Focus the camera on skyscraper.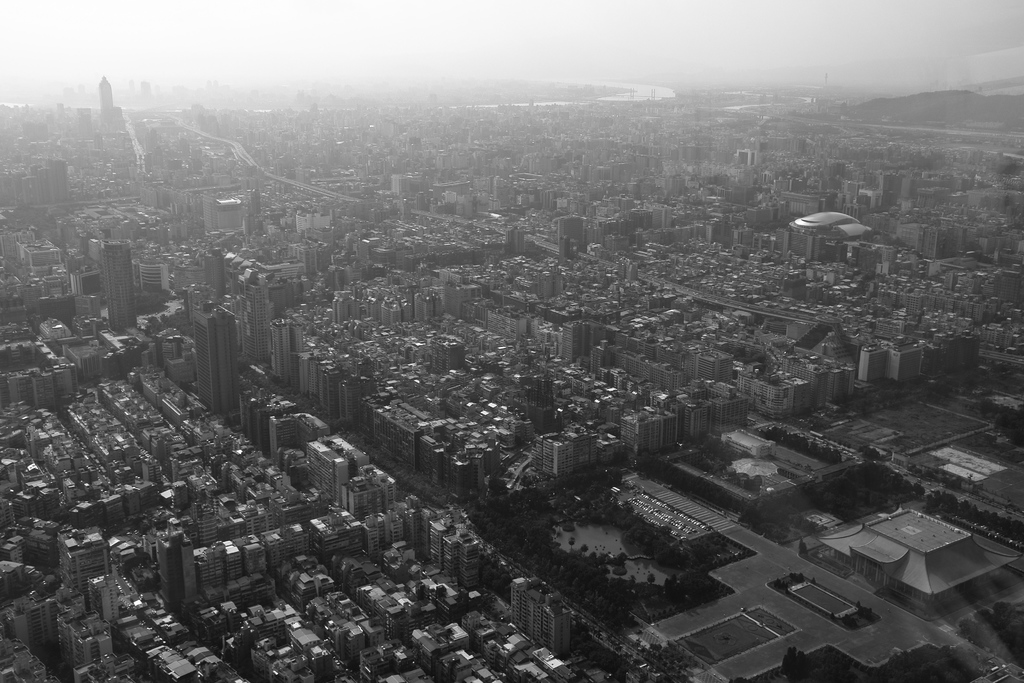
Focus region: <box>539,436,573,479</box>.
